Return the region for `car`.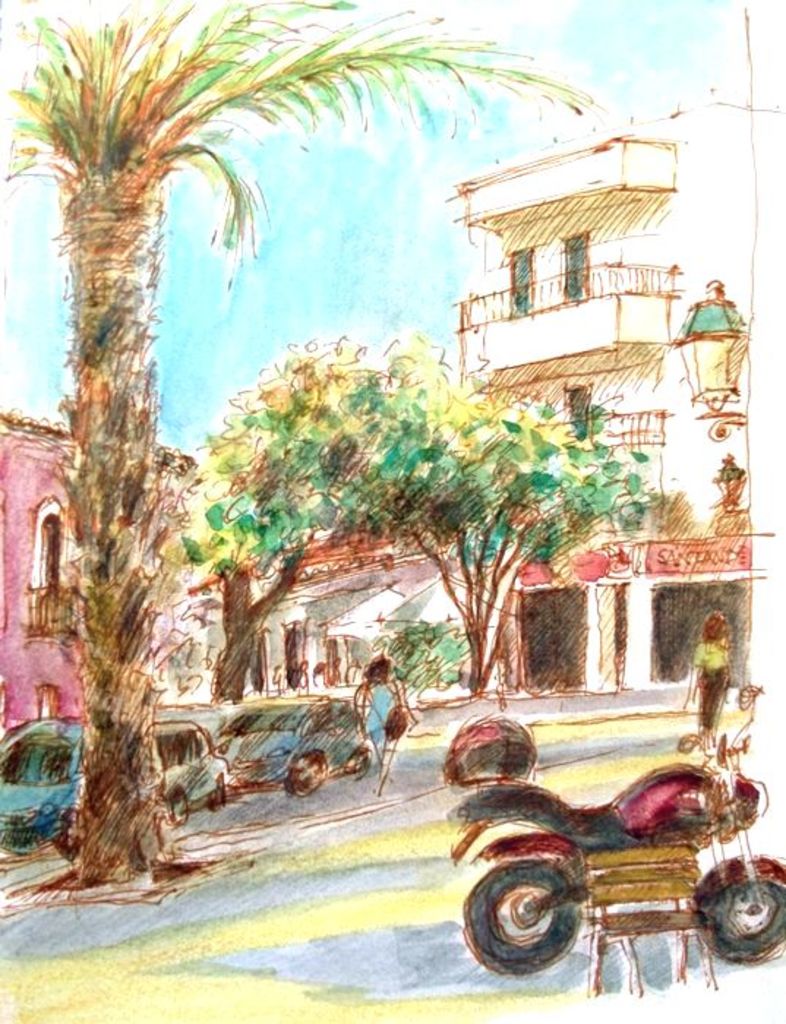
region(0, 704, 76, 847).
